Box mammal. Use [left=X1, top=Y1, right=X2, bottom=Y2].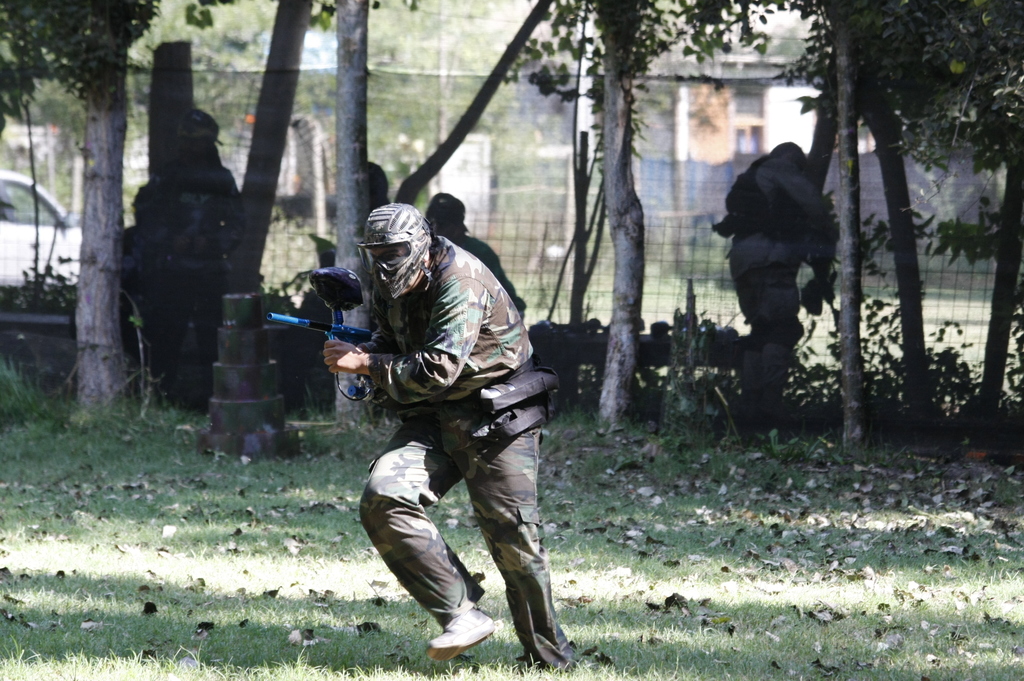
[left=735, top=141, right=840, bottom=438].
